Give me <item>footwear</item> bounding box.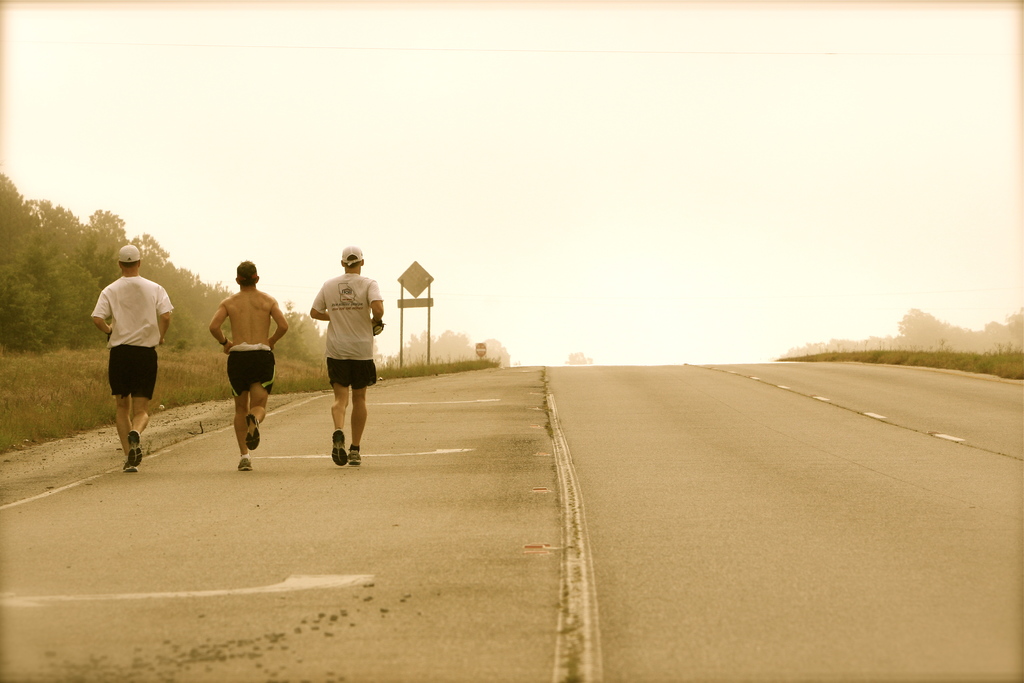
{"left": 351, "top": 446, "right": 361, "bottom": 463}.
